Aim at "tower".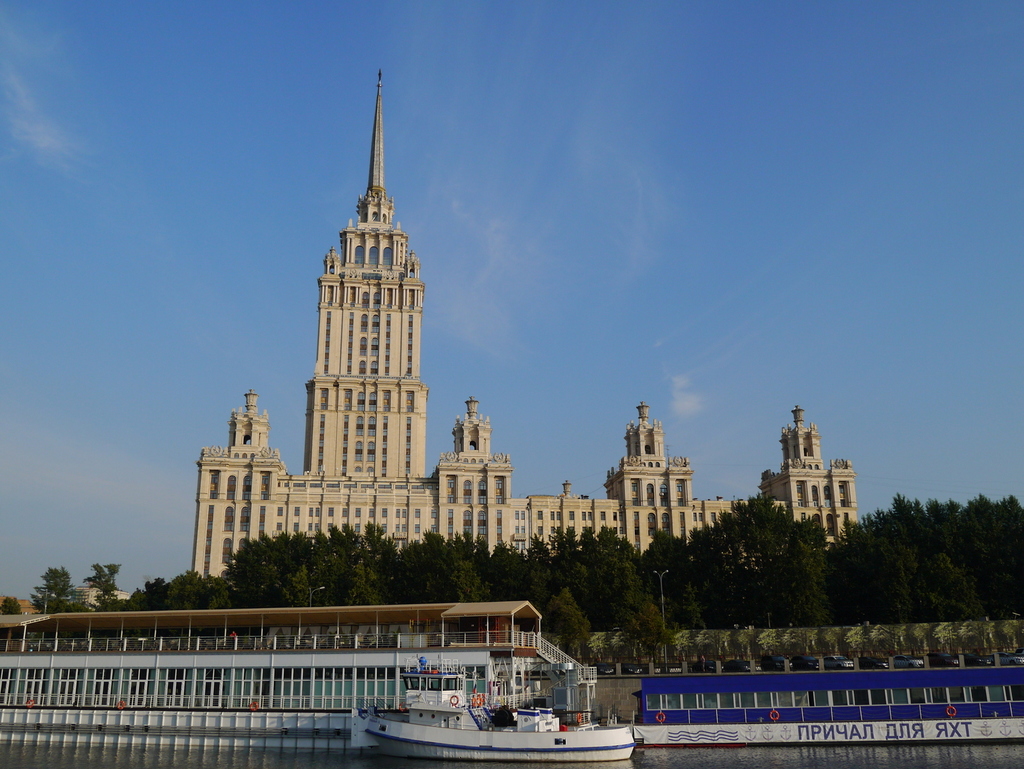
Aimed at 296 72 440 551.
